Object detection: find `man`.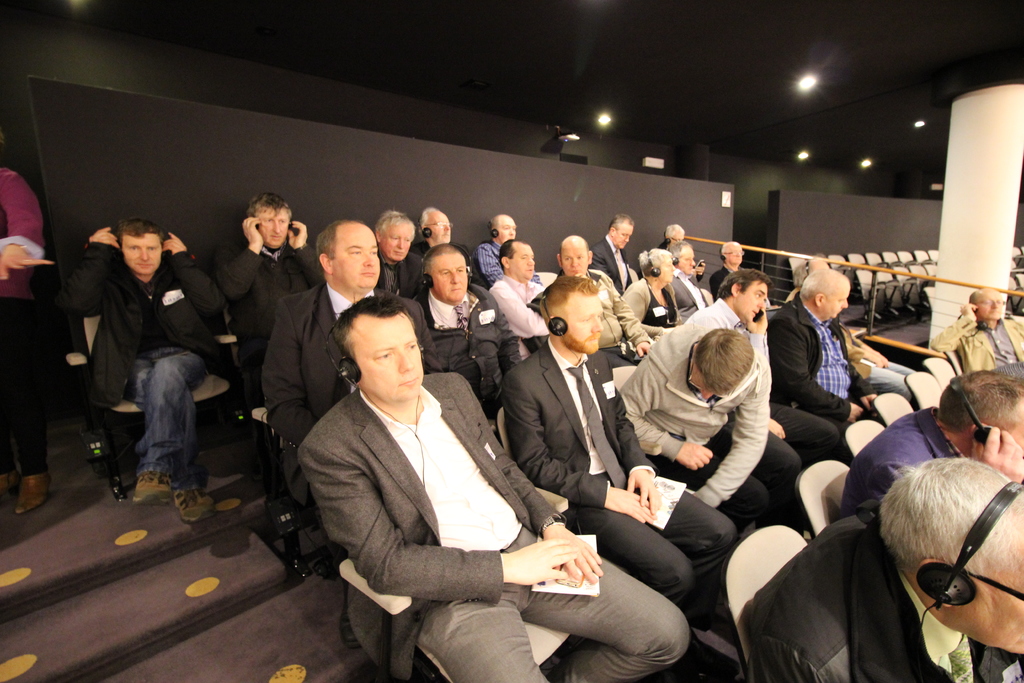
detection(765, 265, 889, 465).
